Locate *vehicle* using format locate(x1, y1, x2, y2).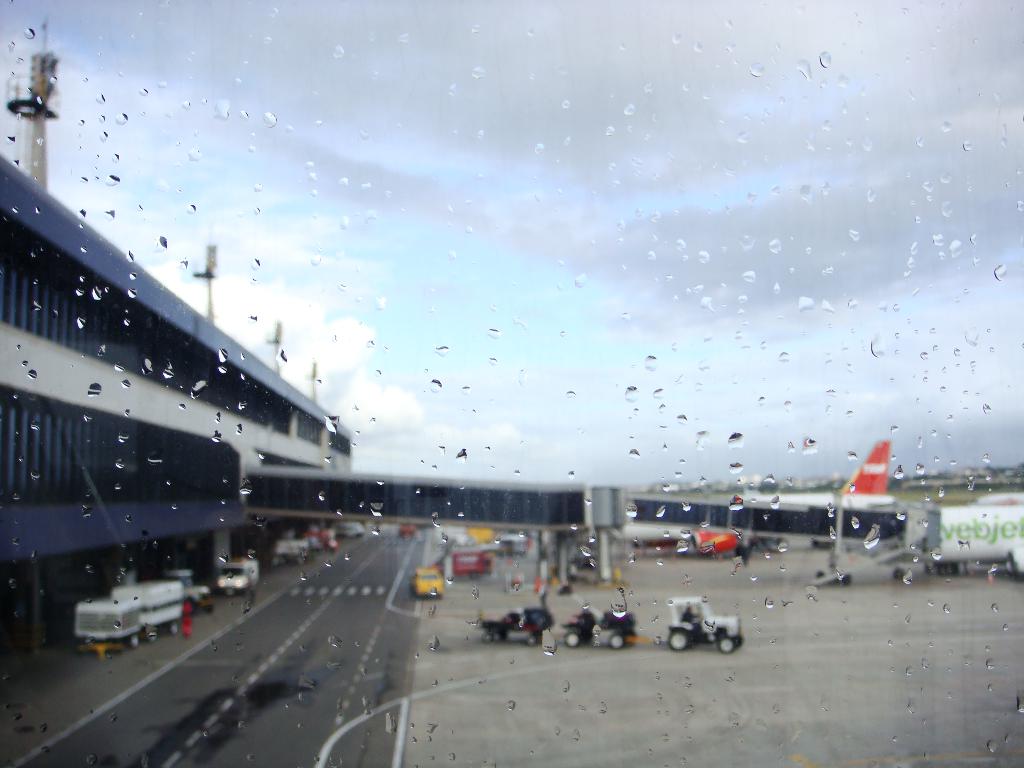
locate(972, 492, 1023, 507).
